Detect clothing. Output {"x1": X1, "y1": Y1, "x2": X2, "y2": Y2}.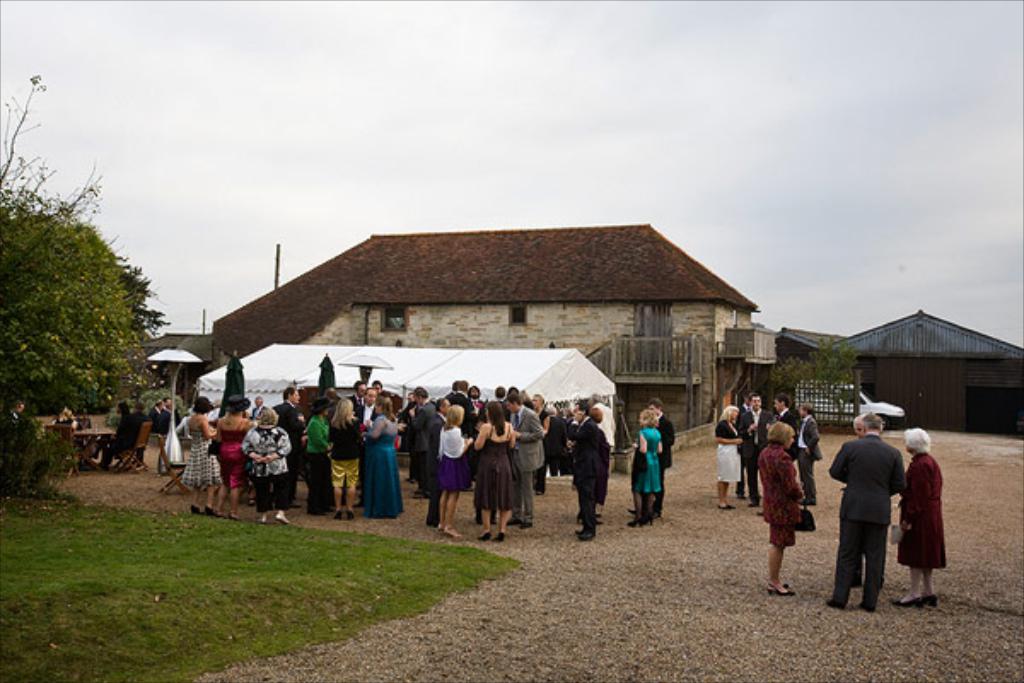
{"x1": 425, "y1": 420, "x2": 444, "y2": 529}.
